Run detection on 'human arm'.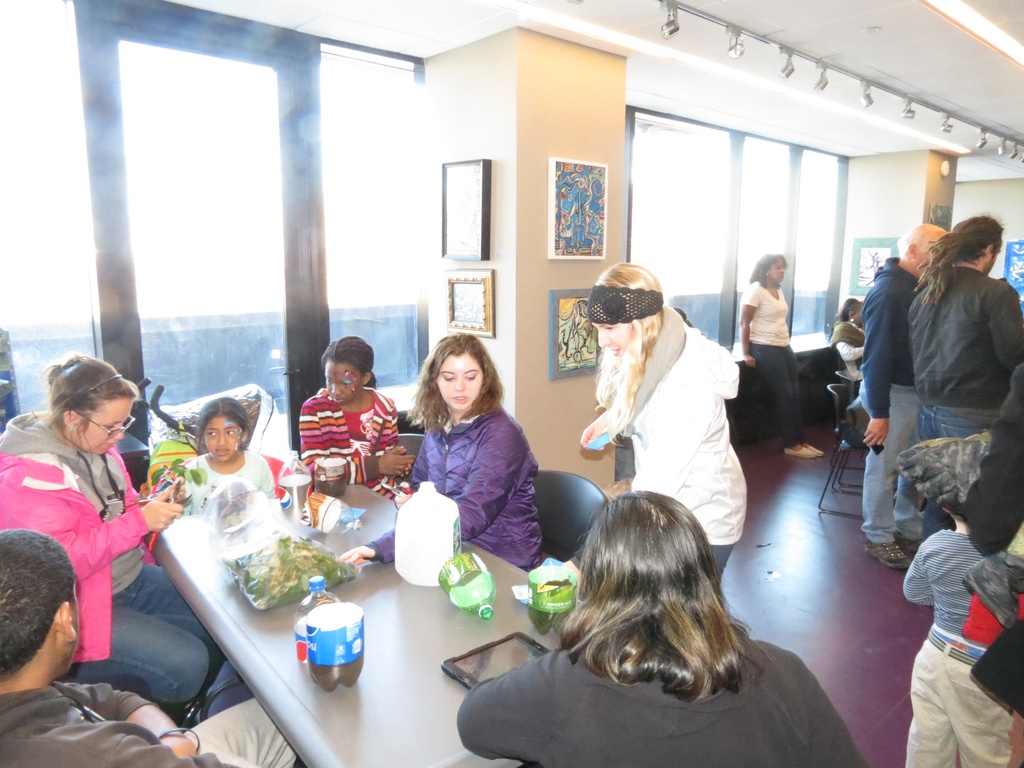
Result: (left=449, top=648, right=576, bottom=759).
